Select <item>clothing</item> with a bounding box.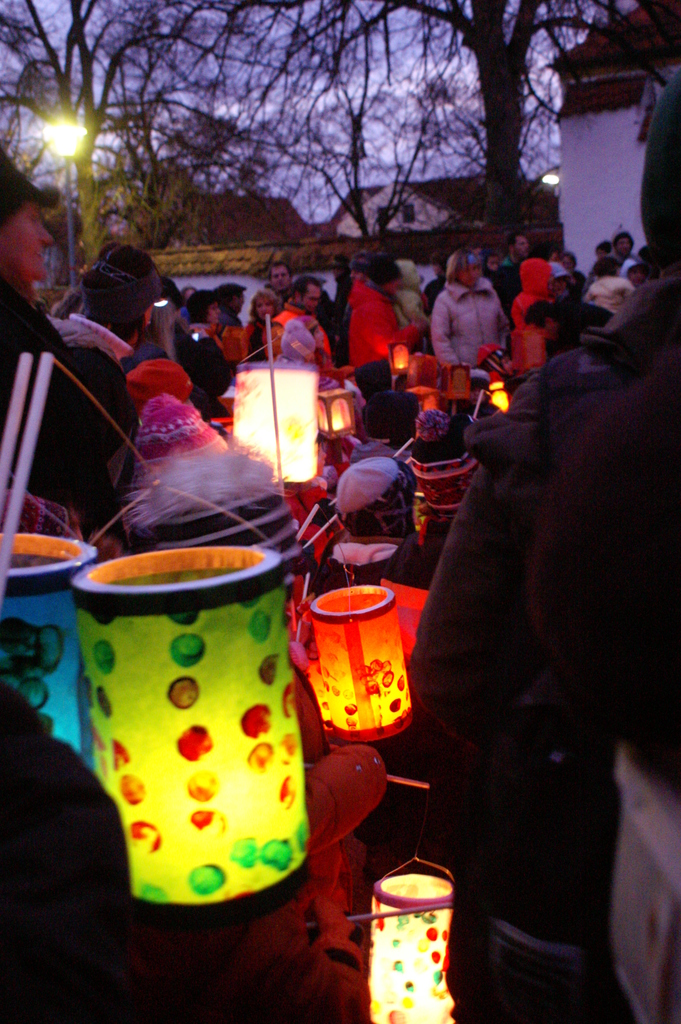
box(422, 252, 652, 1023).
